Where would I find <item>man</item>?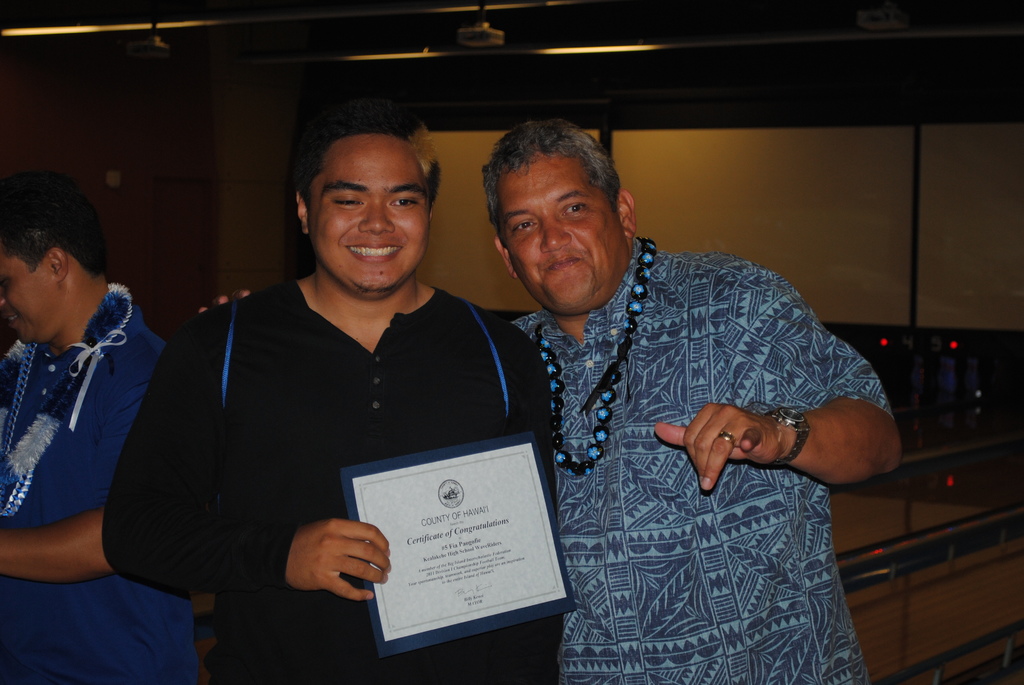
At box=[0, 203, 177, 666].
